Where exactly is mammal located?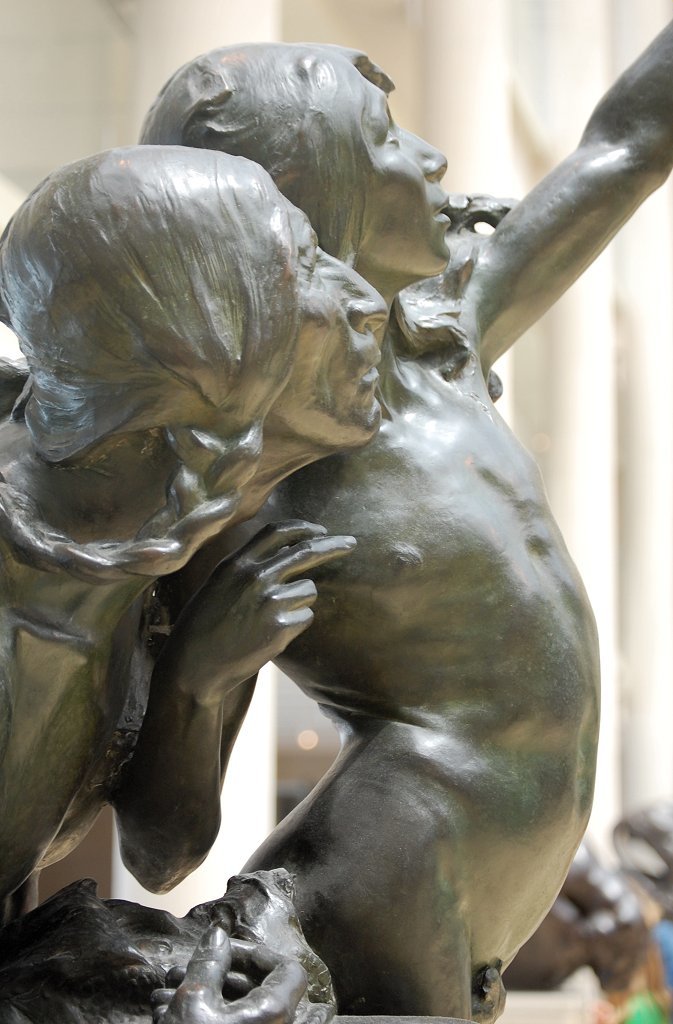
Its bounding box is detection(139, 19, 672, 1023).
